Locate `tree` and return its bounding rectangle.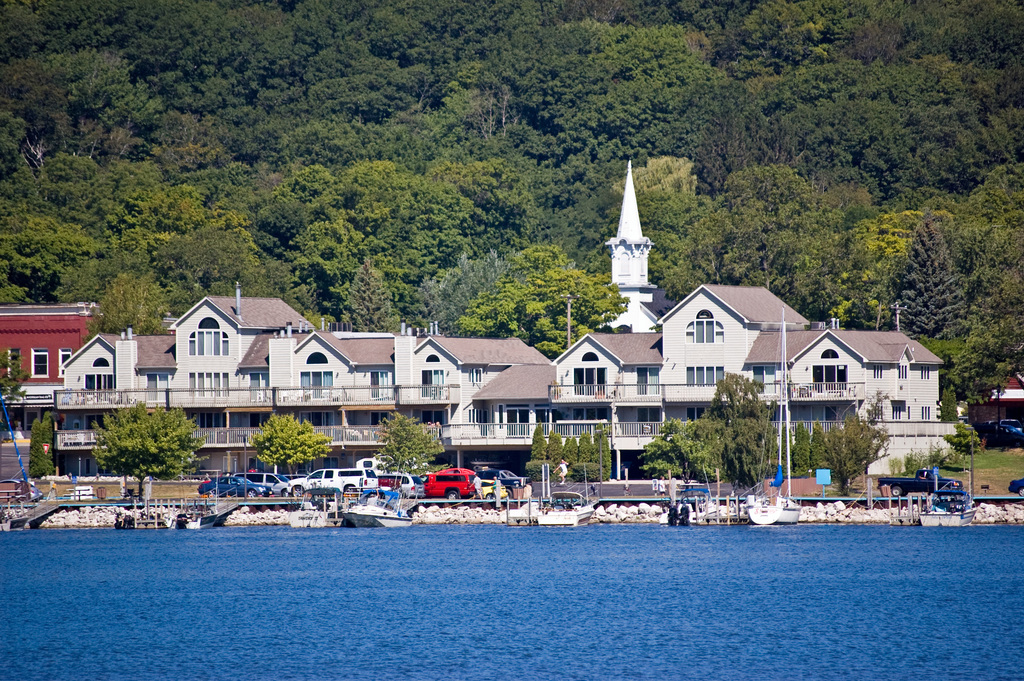
246/415/334/488.
